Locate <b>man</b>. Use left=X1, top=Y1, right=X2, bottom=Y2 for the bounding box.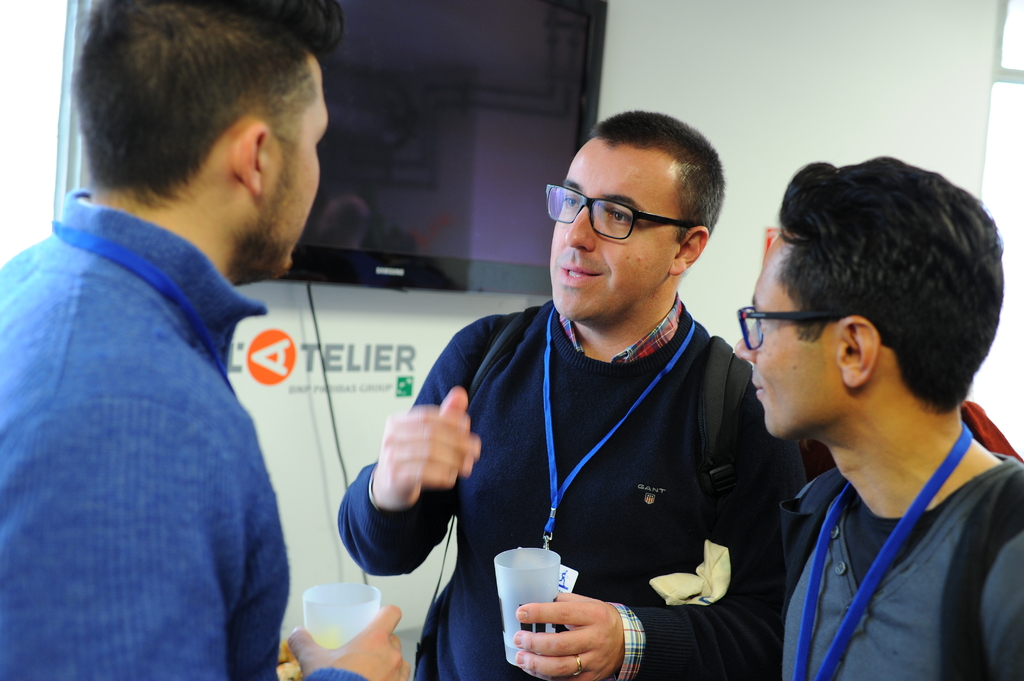
left=734, top=150, right=1023, bottom=680.
